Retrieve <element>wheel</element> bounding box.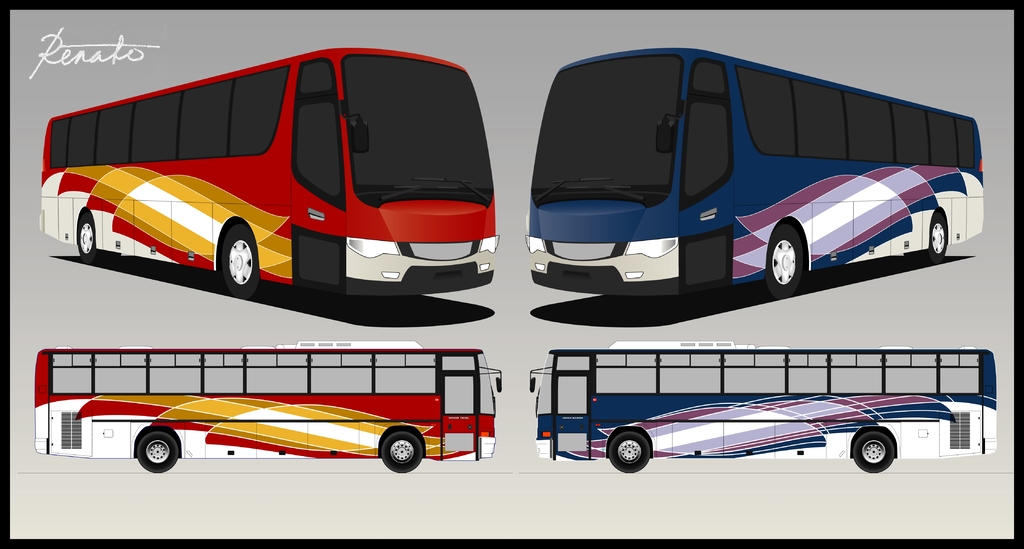
Bounding box: 136/434/176/472.
